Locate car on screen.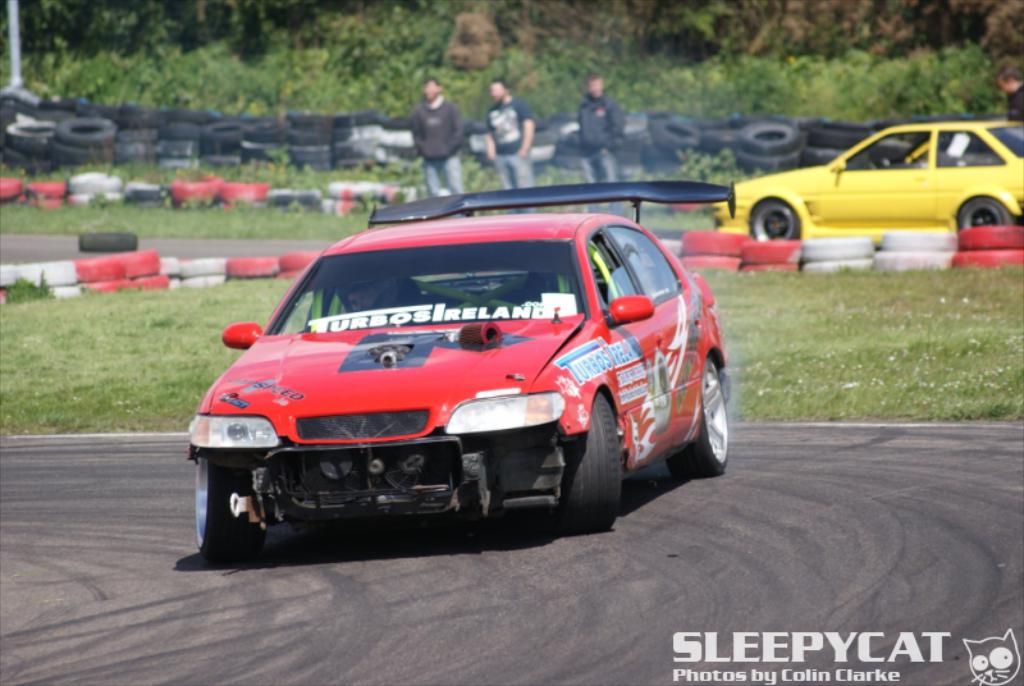
On screen at 710/116/1023/244.
